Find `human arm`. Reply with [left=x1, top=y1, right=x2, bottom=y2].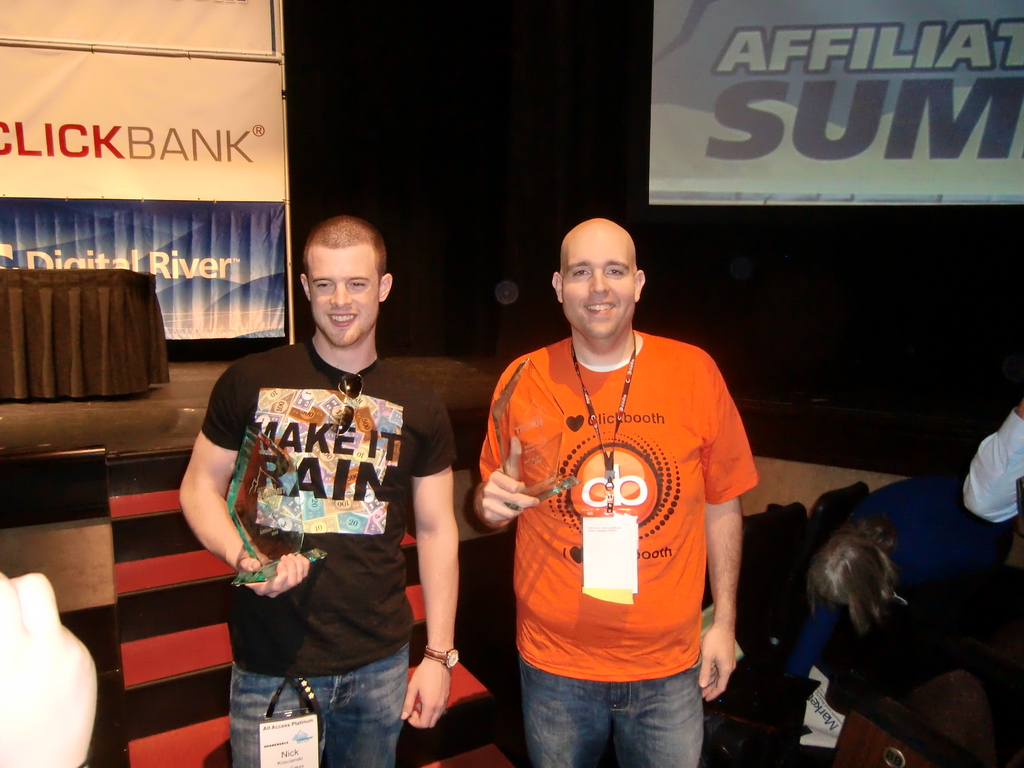
[left=694, top=355, right=758, bottom=705].
